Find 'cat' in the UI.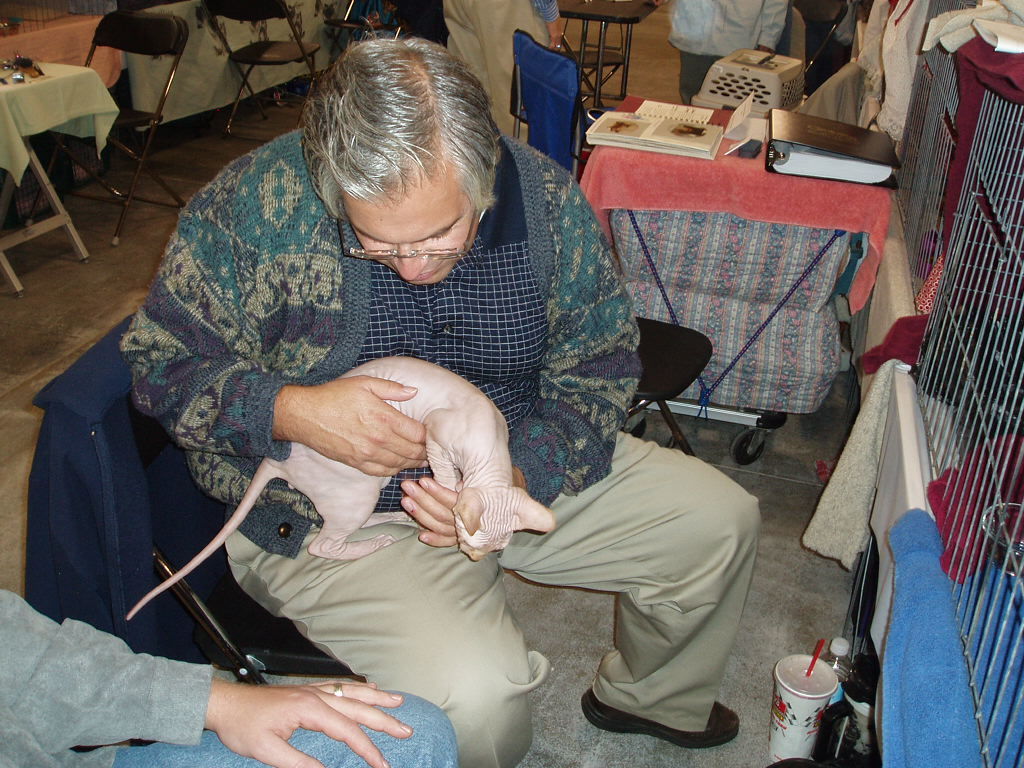
UI element at (123,356,554,624).
